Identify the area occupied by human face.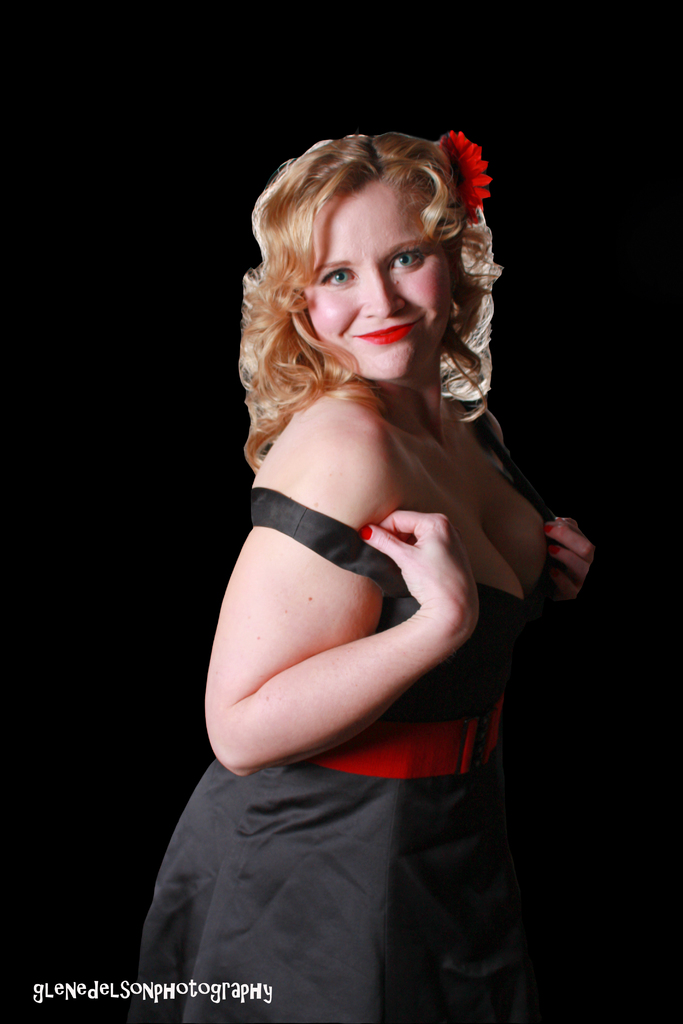
Area: x1=309, y1=182, x2=451, y2=378.
